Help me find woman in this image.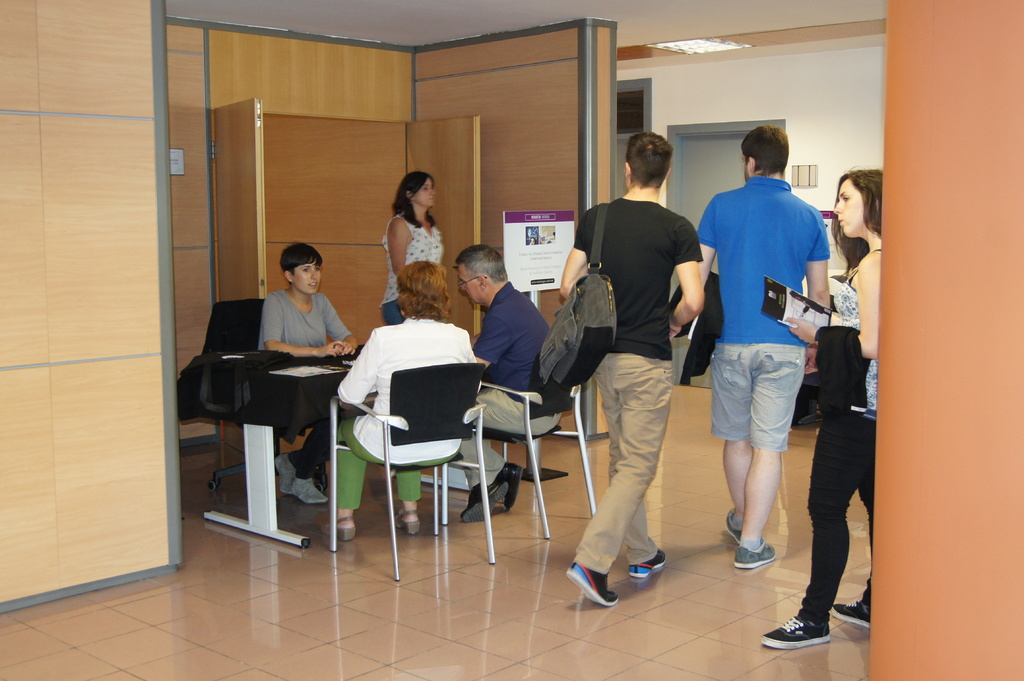
Found it: pyautogui.locateOnScreen(320, 262, 479, 541).
